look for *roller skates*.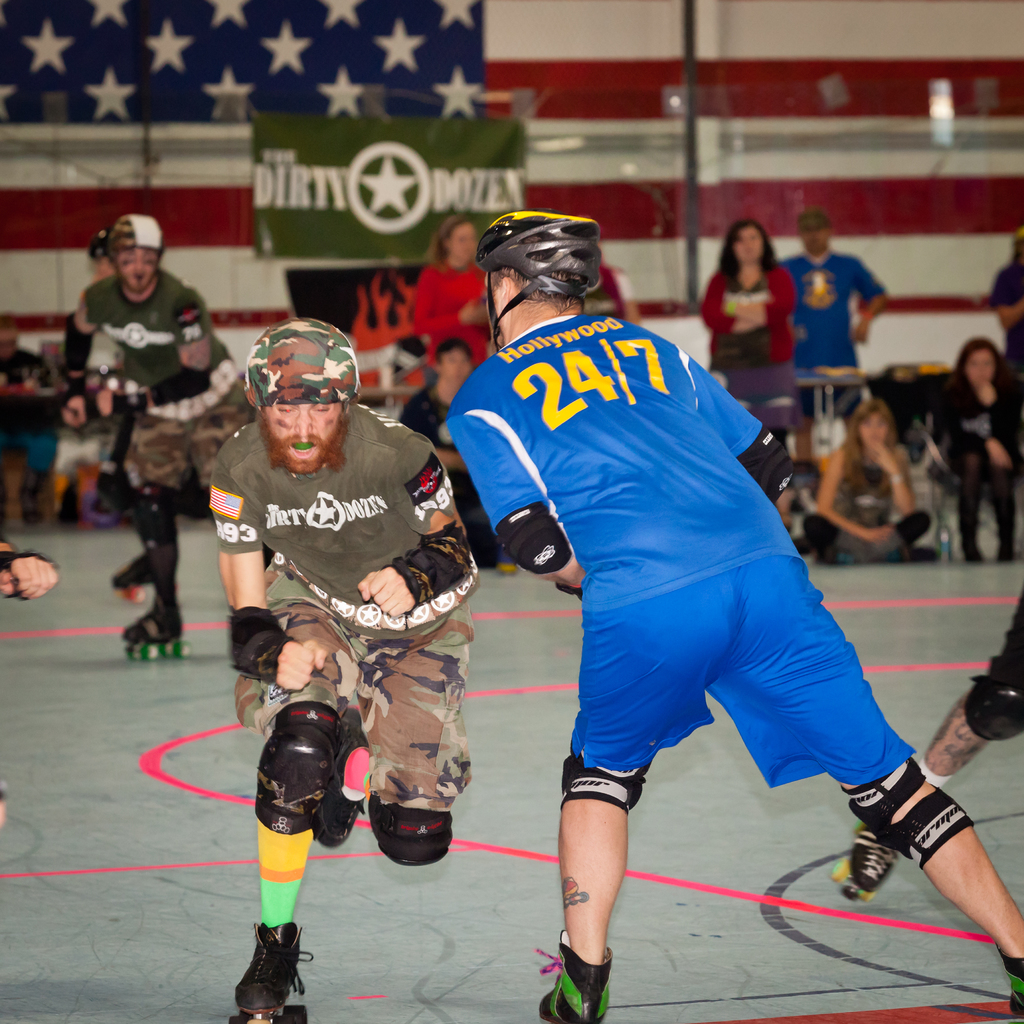
Found: box=[533, 927, 614, 1023].
